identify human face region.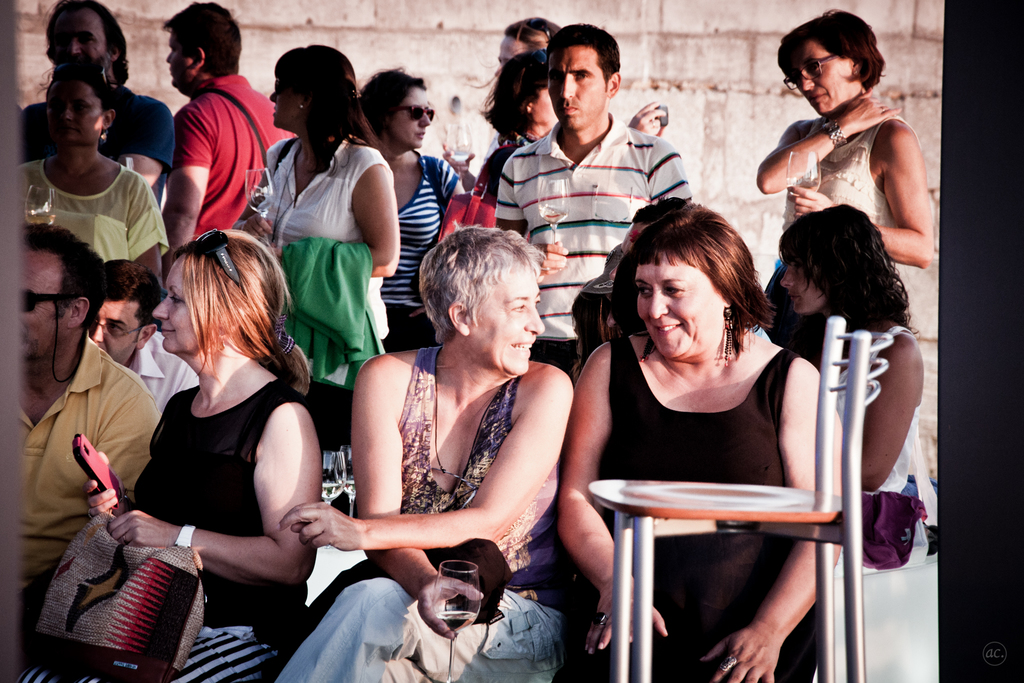
Region: crop(60, 5, 113, 60).
